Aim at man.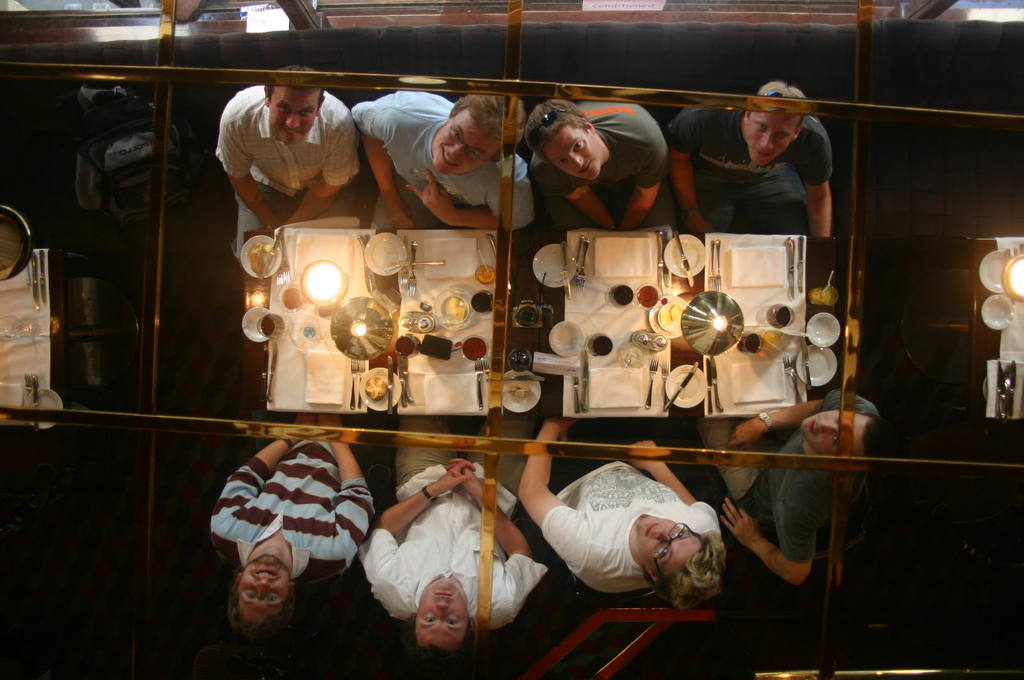
Aimed at x1=346 y1=88 x2=545 y2=244.
